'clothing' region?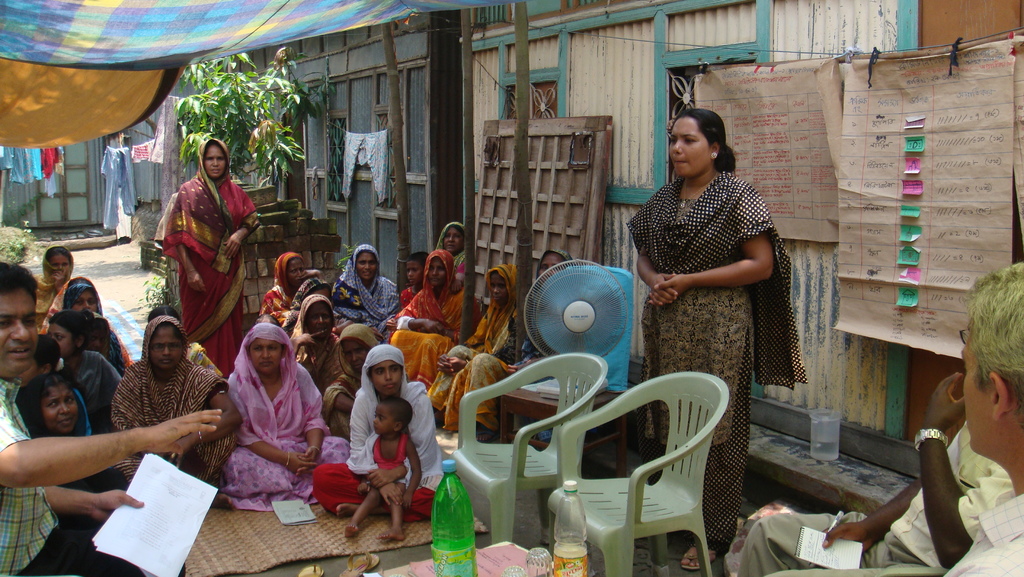
region(35, 250, 65, 333)
